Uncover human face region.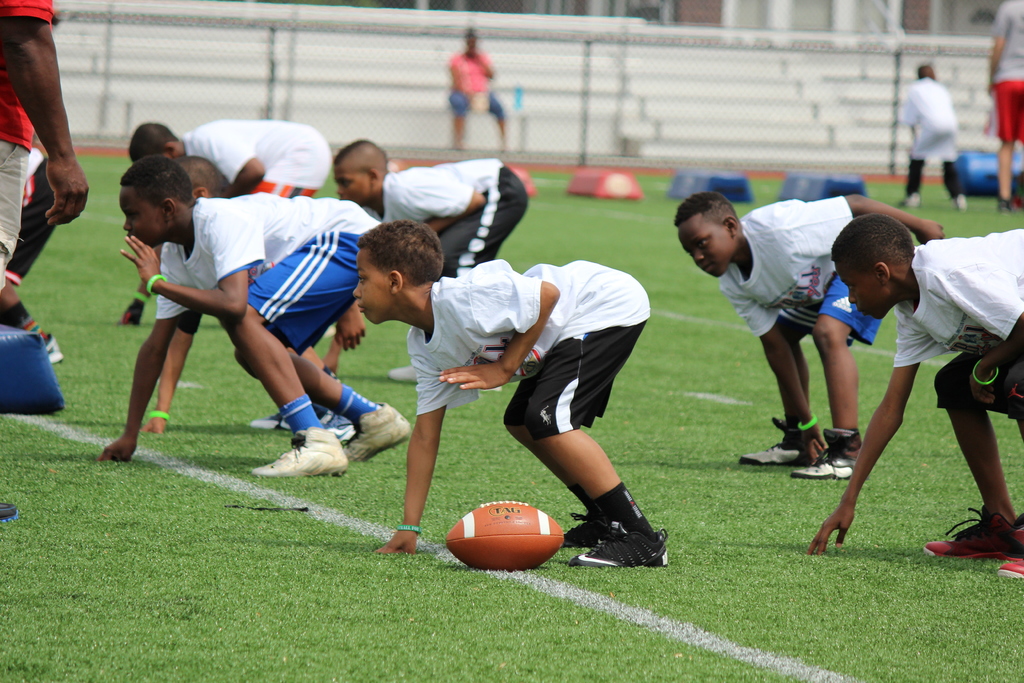
Uncovered: bbox=(679, 214, 723, 279).
